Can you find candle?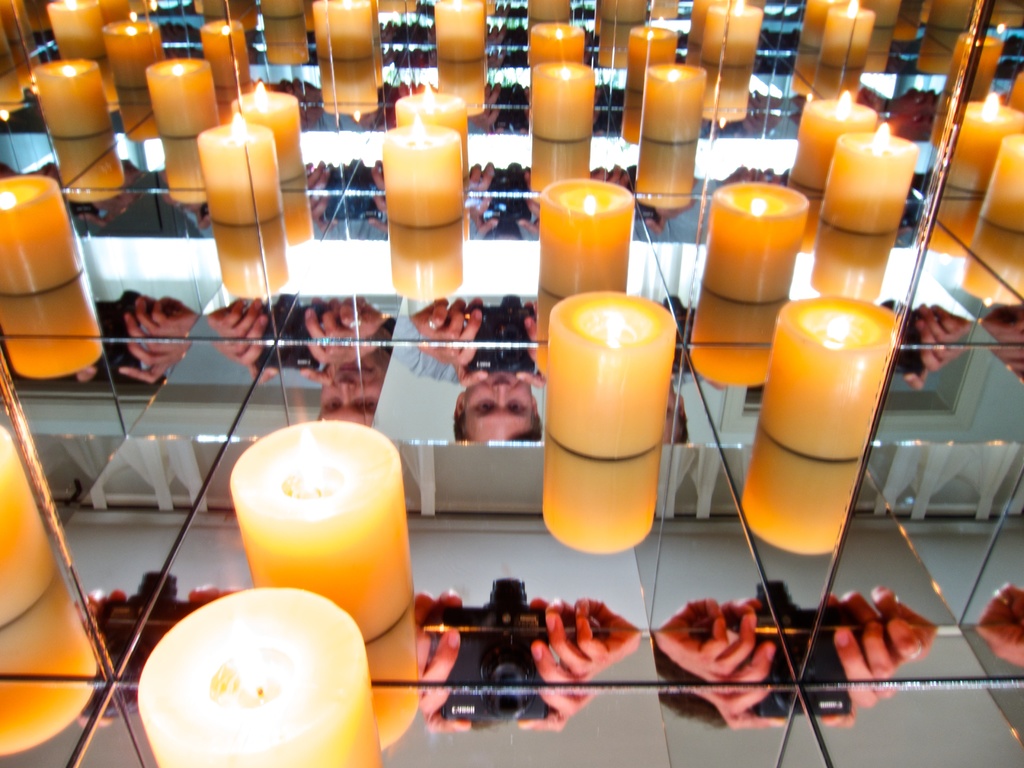
Yes, bounding box: (left=384, top=117, right=463, bottom=230).
